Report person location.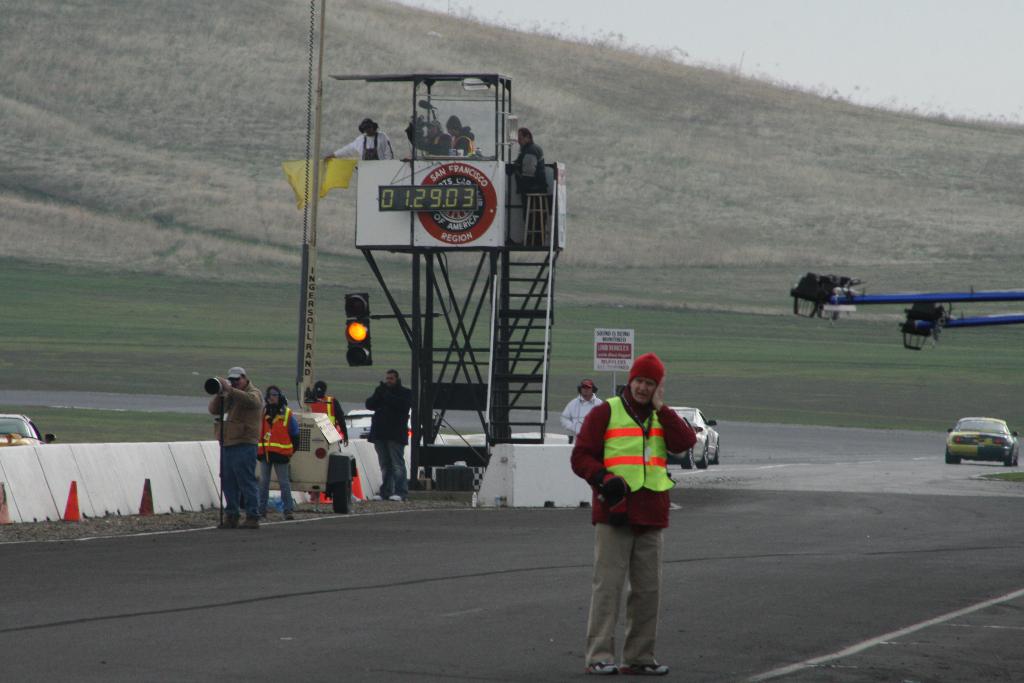
Report: (left=401, top=110, right=446, bottom=160).
